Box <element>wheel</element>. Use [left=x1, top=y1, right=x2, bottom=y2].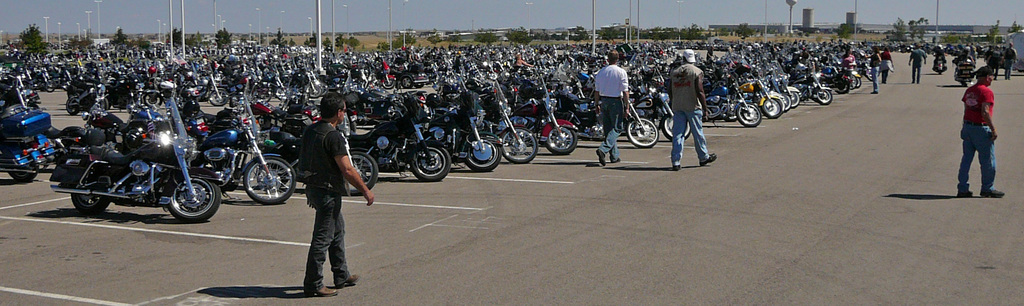
[left=243, top=156, right=295, bottom=205].
